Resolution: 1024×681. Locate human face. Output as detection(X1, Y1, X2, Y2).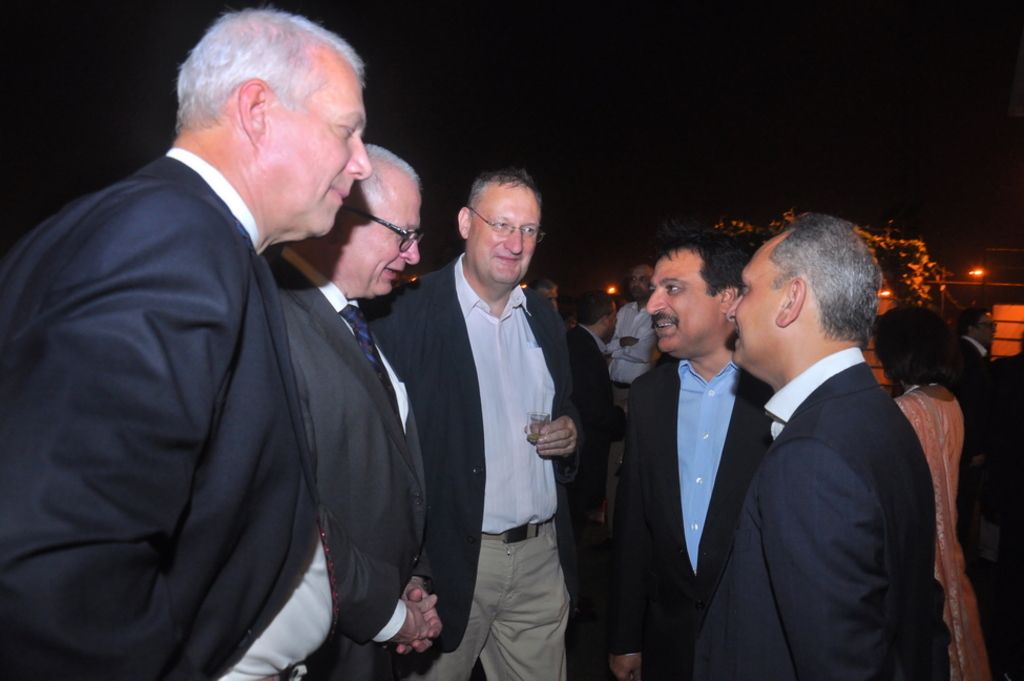
detection(645, 255, 718, 362).
